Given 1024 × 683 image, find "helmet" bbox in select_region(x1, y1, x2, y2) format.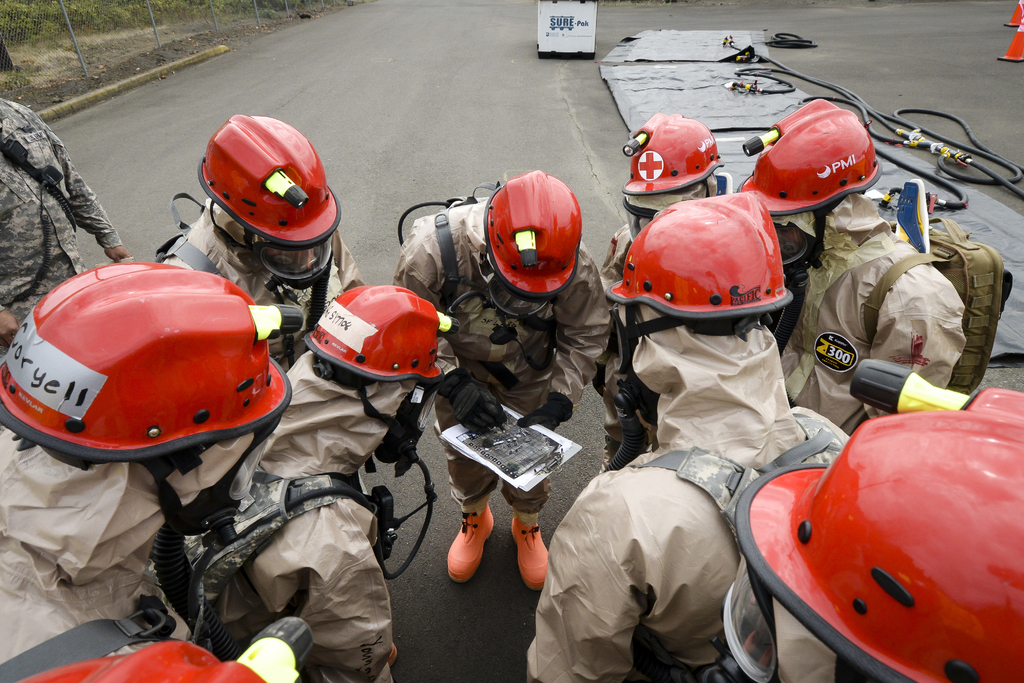
select_region(483, 169, 580, 297).
